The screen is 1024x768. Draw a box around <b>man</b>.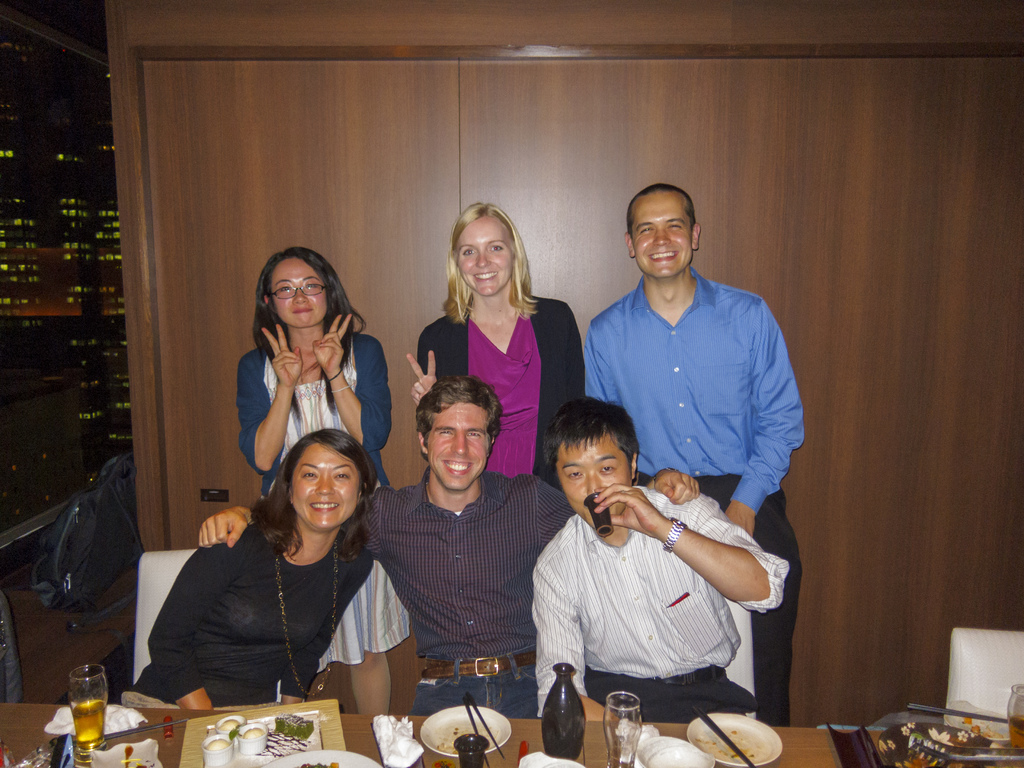
locate(586, 183, 805, 724).
